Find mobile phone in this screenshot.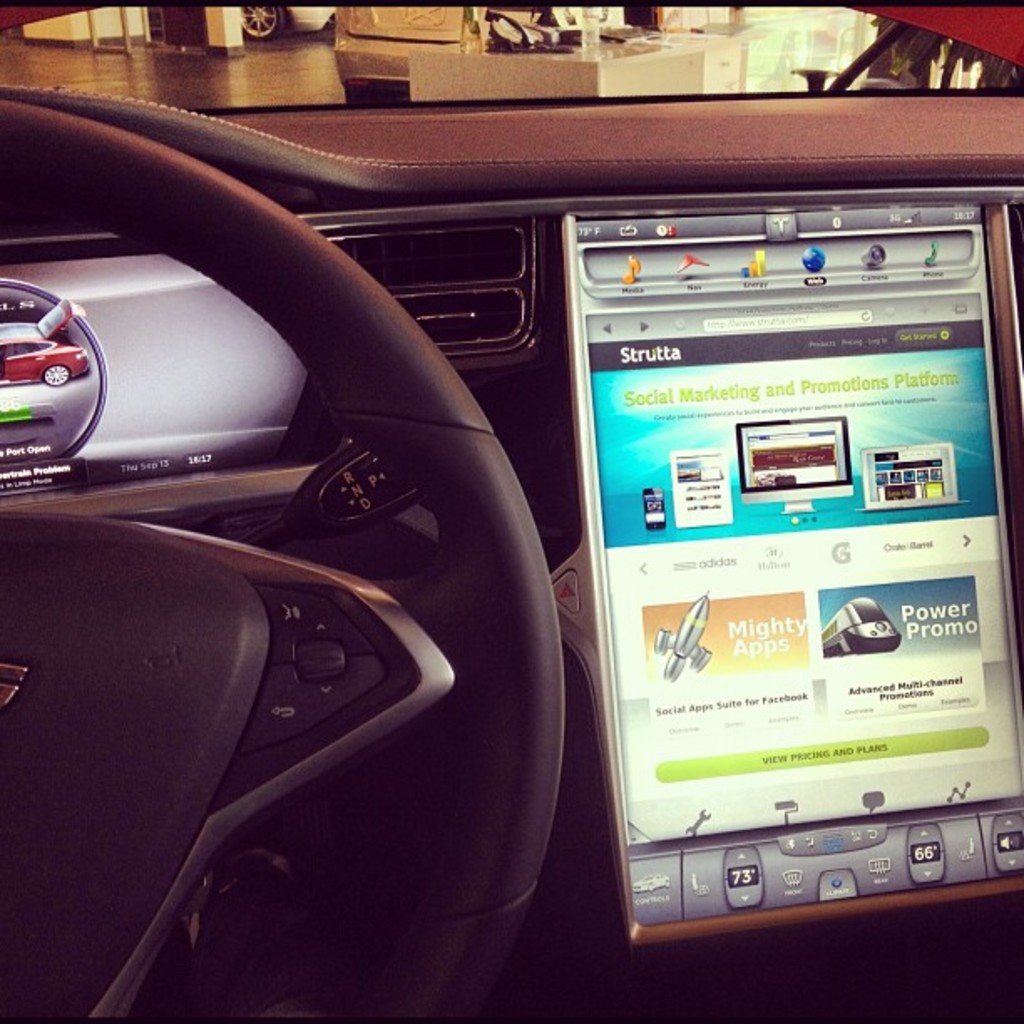
The bounding box for mobile phone is 641:485:671:529.
